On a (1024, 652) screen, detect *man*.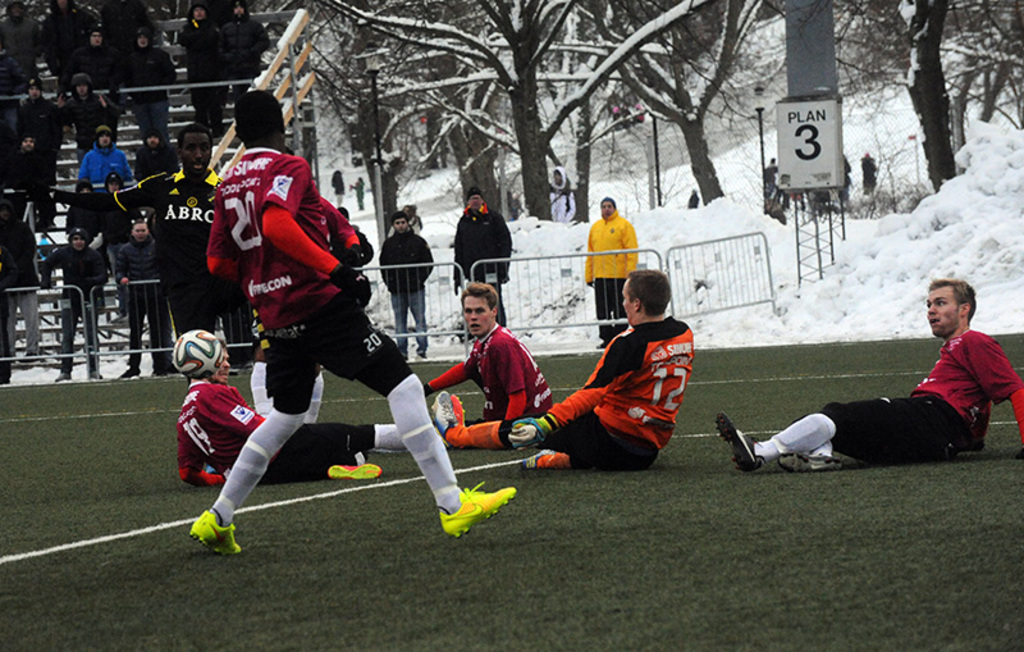
region(178, 0, 216, 143).
